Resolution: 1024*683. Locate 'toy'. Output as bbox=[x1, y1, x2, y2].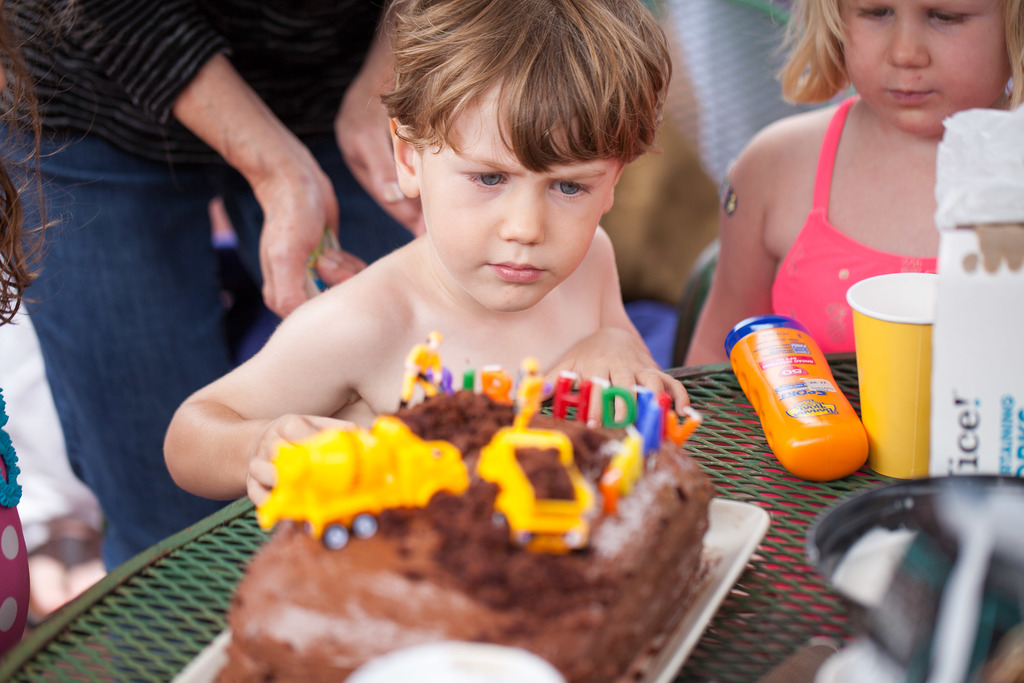
bbox=[245, 413, 474, 547].
